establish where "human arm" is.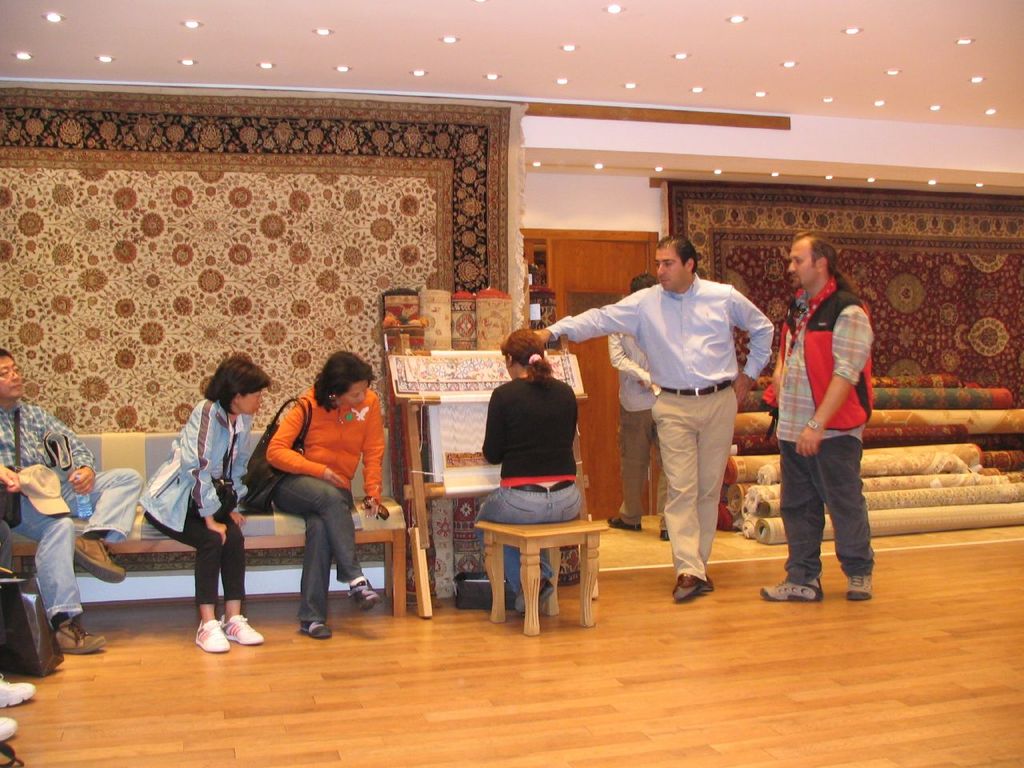
Established at box(798, 300, 874, 456).
